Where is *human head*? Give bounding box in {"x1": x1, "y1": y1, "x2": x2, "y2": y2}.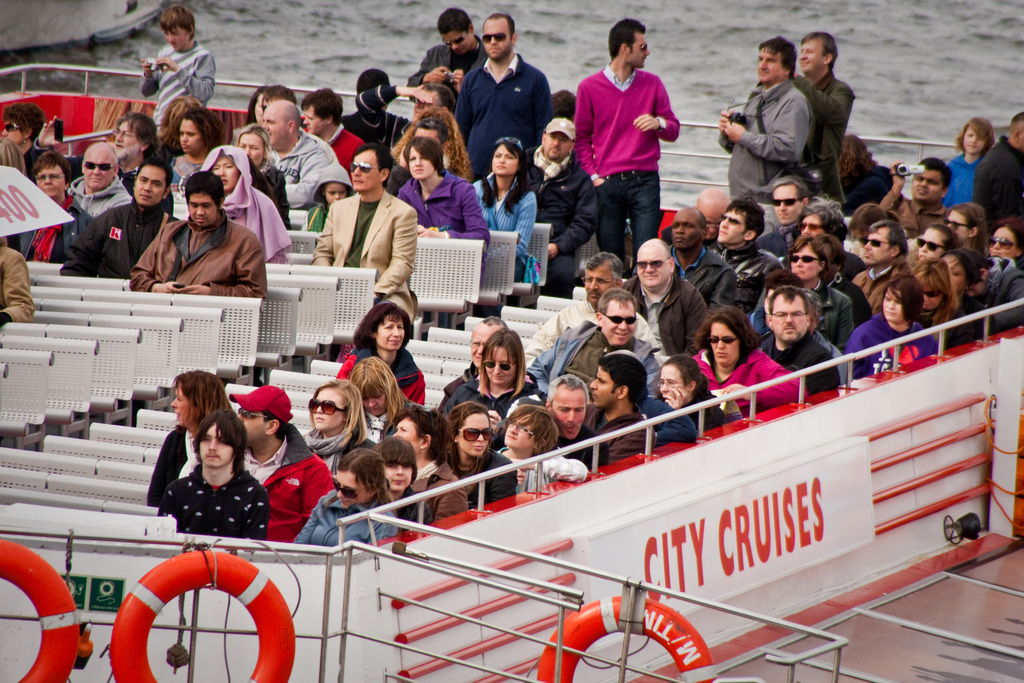
{"x1": 310, "y1": 378, "x2": 371, "y2": 434}.
